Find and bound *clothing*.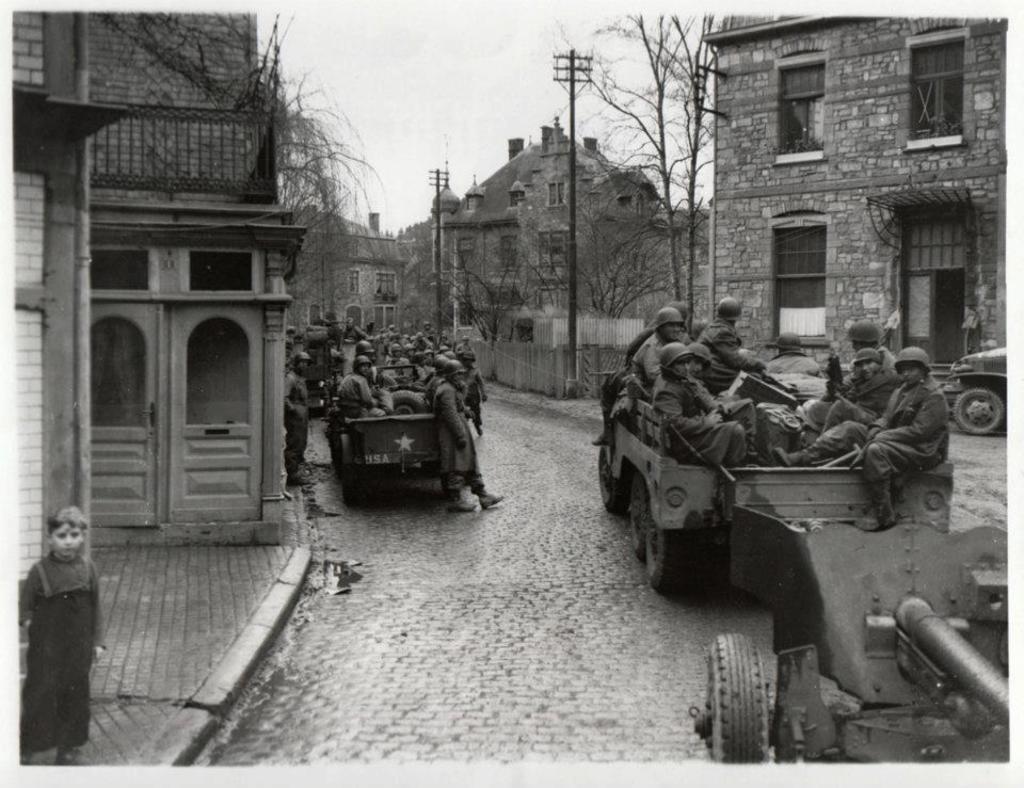
Bound: Rect(278, 365, 307, 479).
